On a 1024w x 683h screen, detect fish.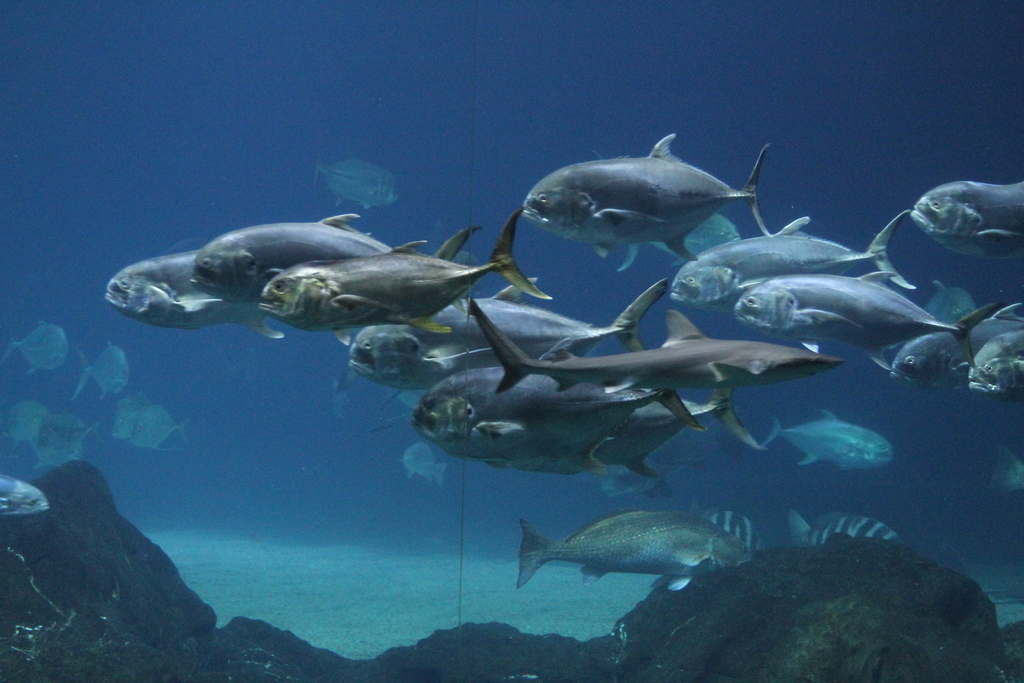
bbox=(65, 340, 131, 400).
